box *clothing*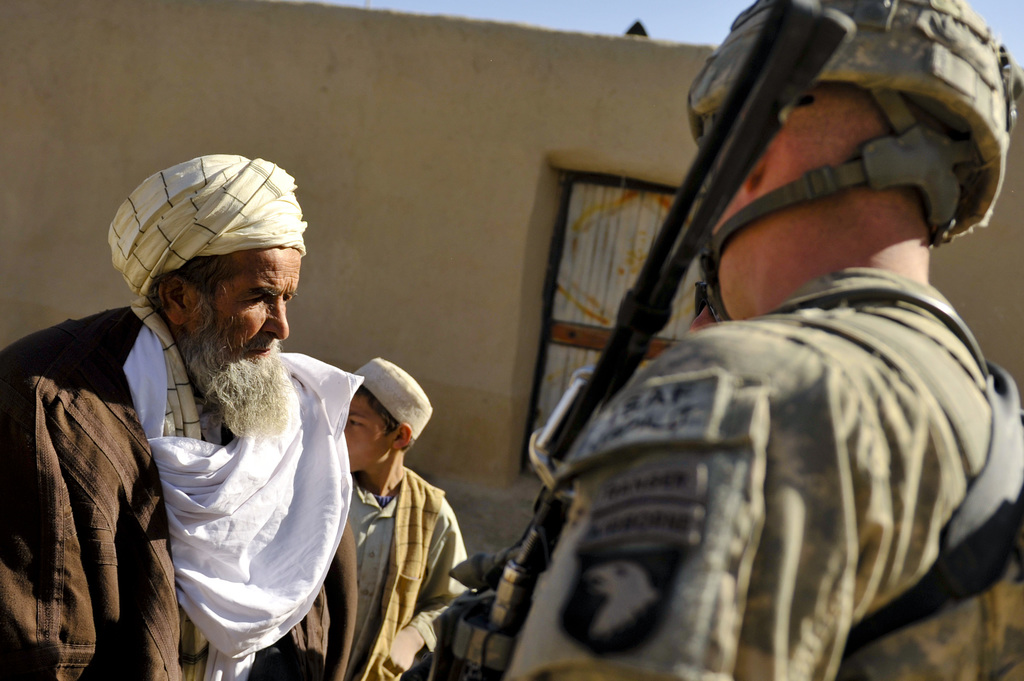
[x1=500, y1=264, x2=1023, y2=680]
